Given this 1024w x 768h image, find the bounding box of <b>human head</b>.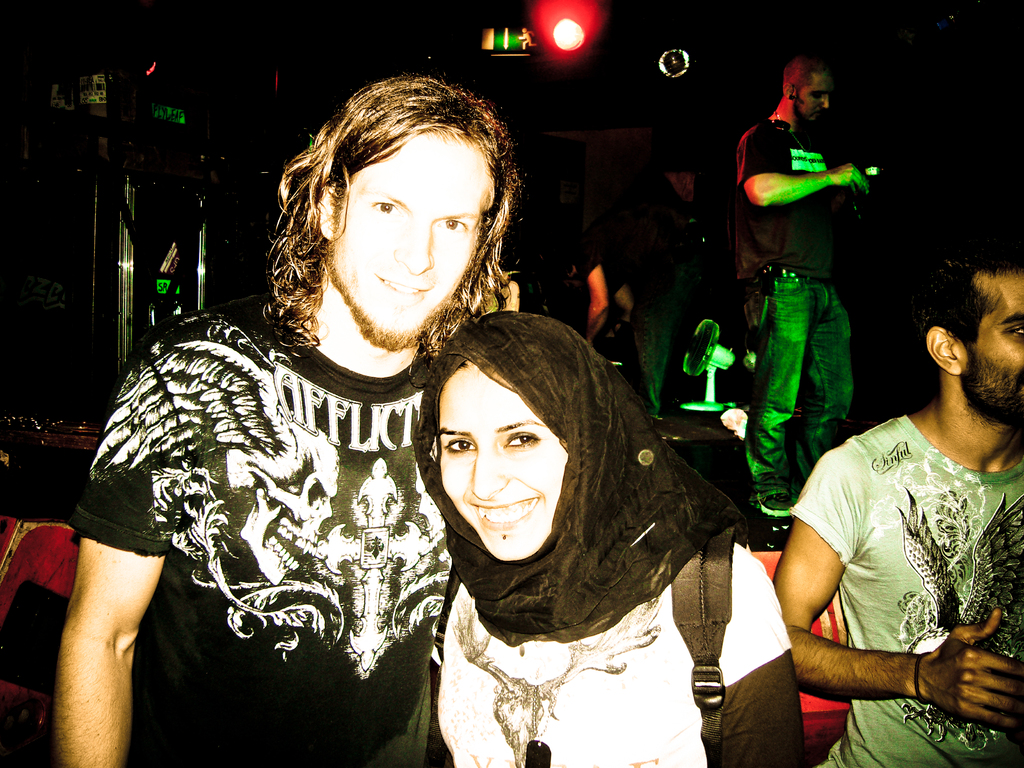
locate(422, 323, 623, 569).
